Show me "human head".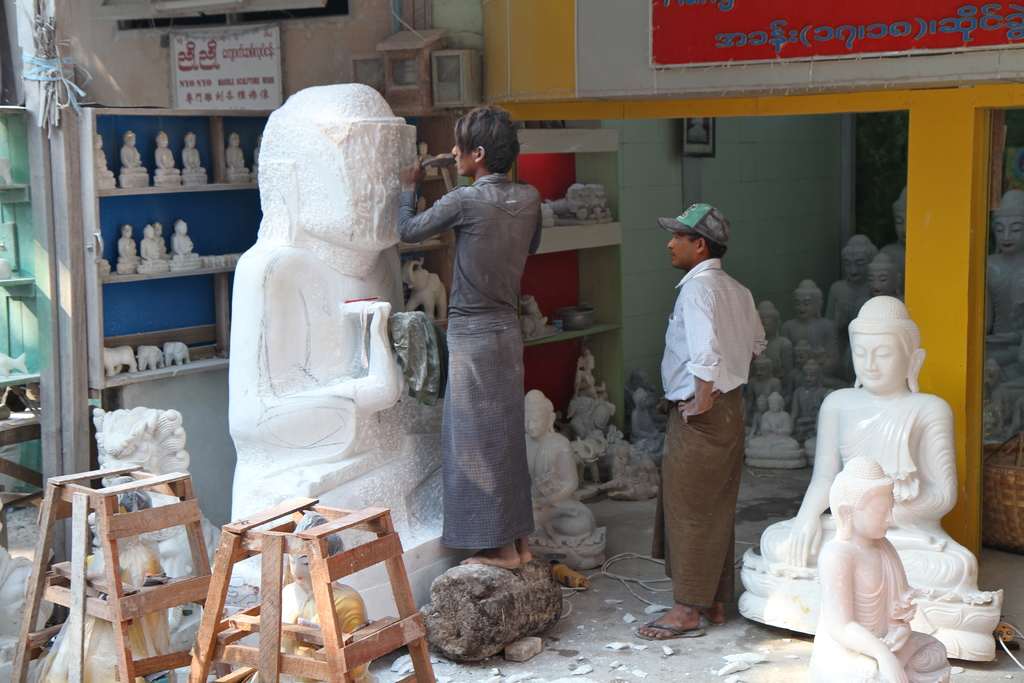
"human head" is here: <region>801, 361, 821, 383</region>.
